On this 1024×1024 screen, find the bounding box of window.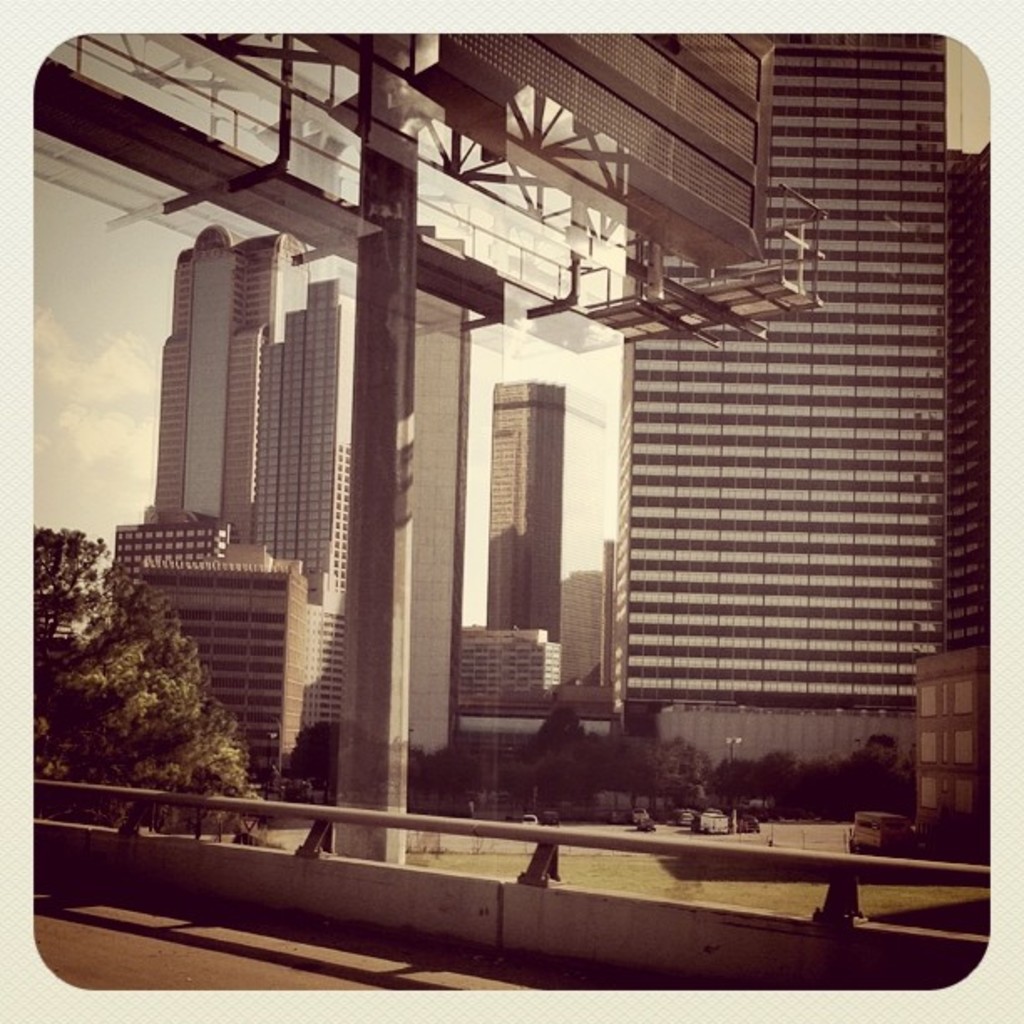
Bounding box: locate(920, 771, 939, 808).
